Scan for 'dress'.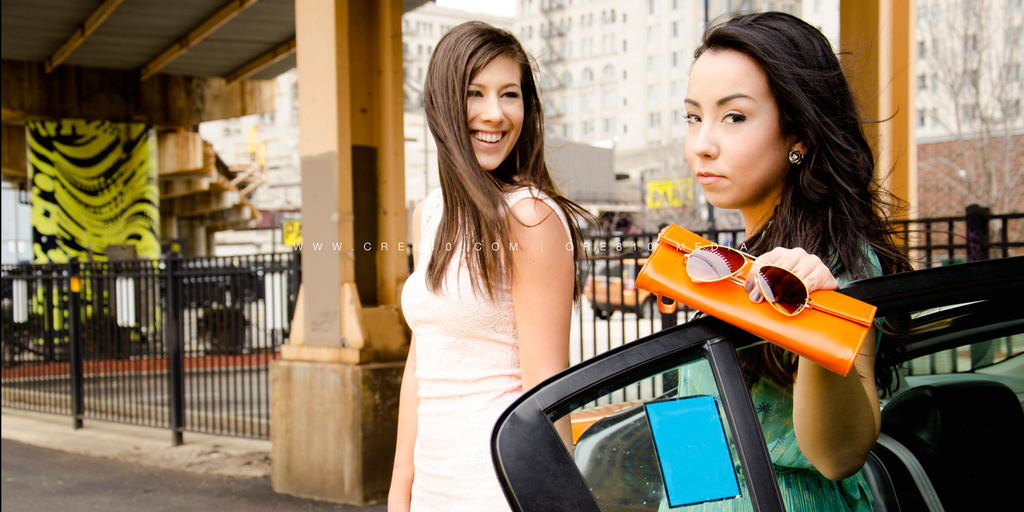
Scan result: <bbox>405, 188, 580, 511</bbox>.
